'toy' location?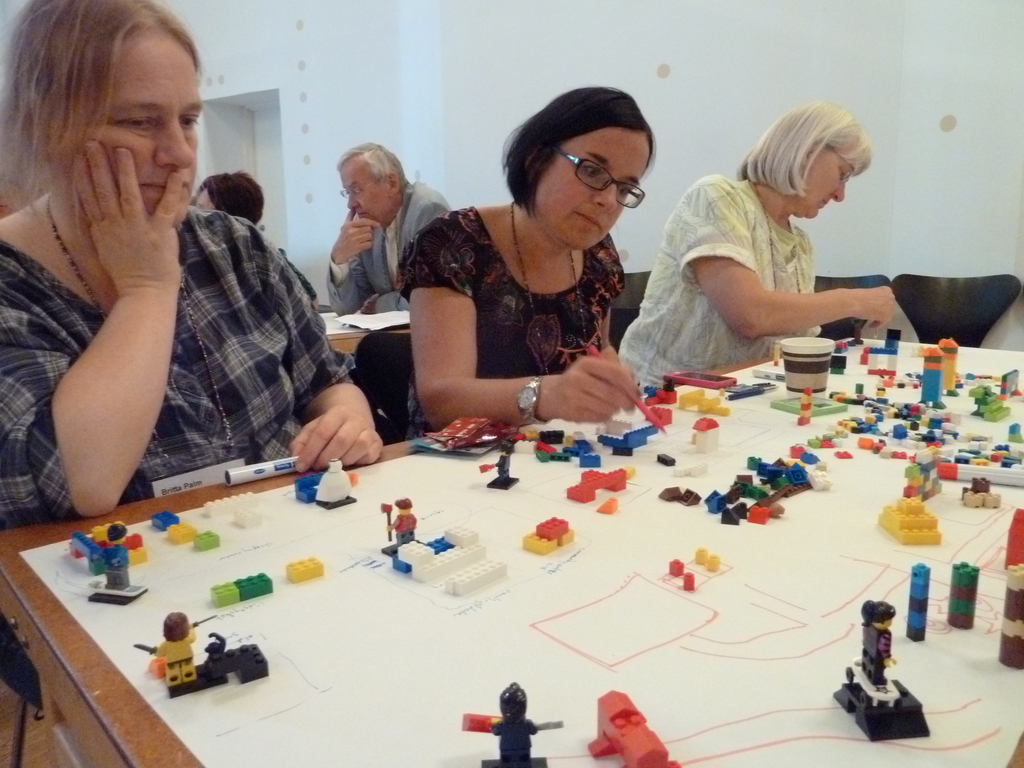
Rect(954, 475, 1001, 502)
